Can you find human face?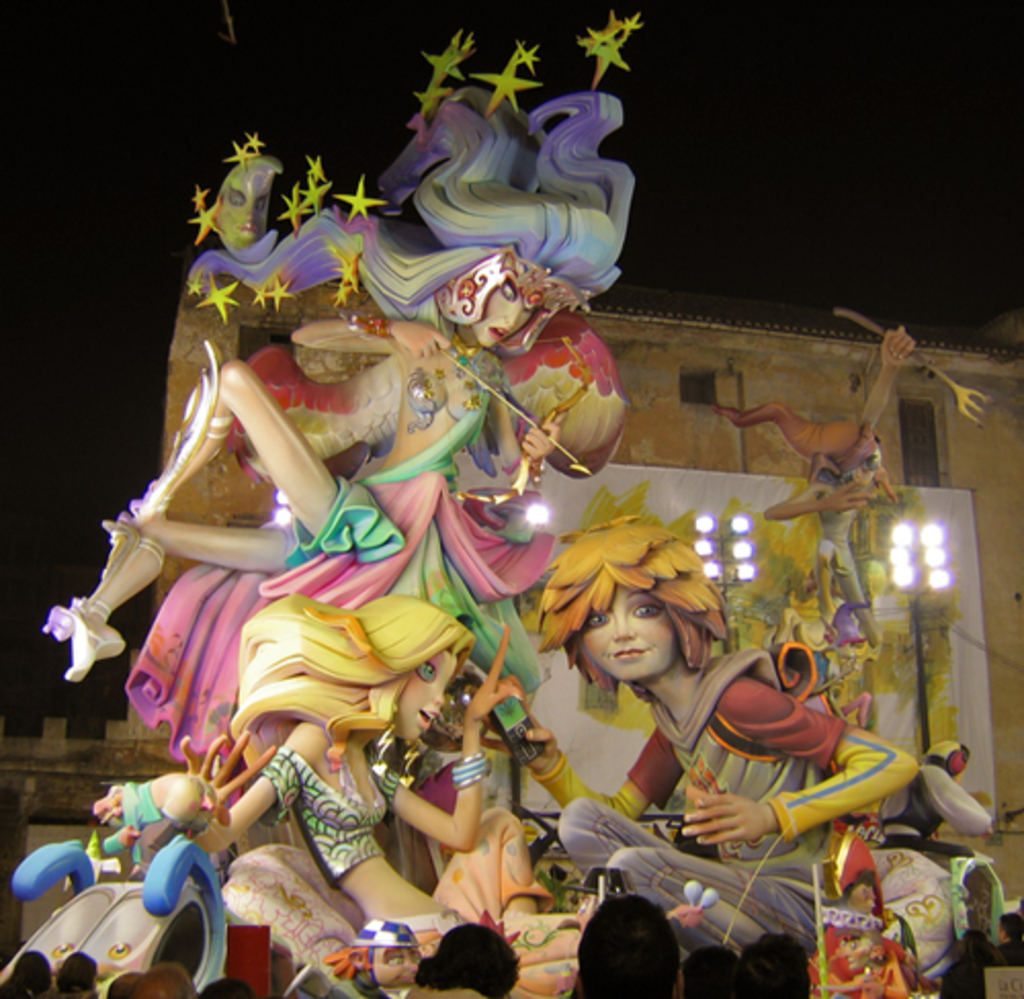
Yes, bounding box: bbox=[471, 280, 537, 352].
